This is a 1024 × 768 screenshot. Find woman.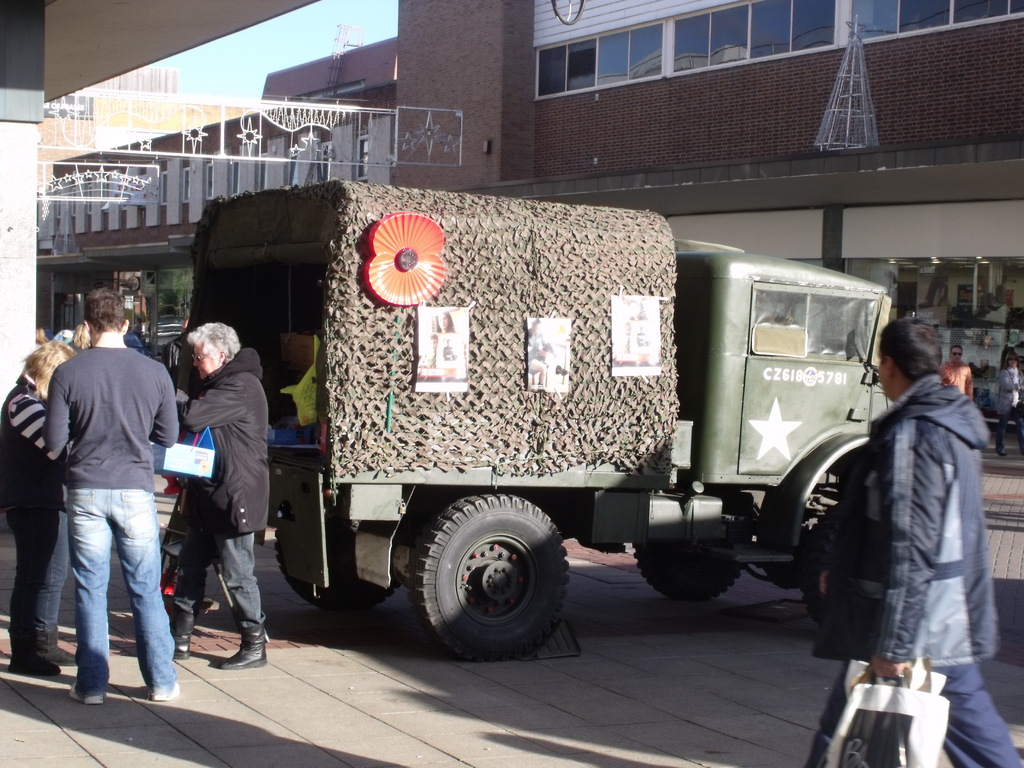
Bounding box: bbox(0, 338, 79, 673).
